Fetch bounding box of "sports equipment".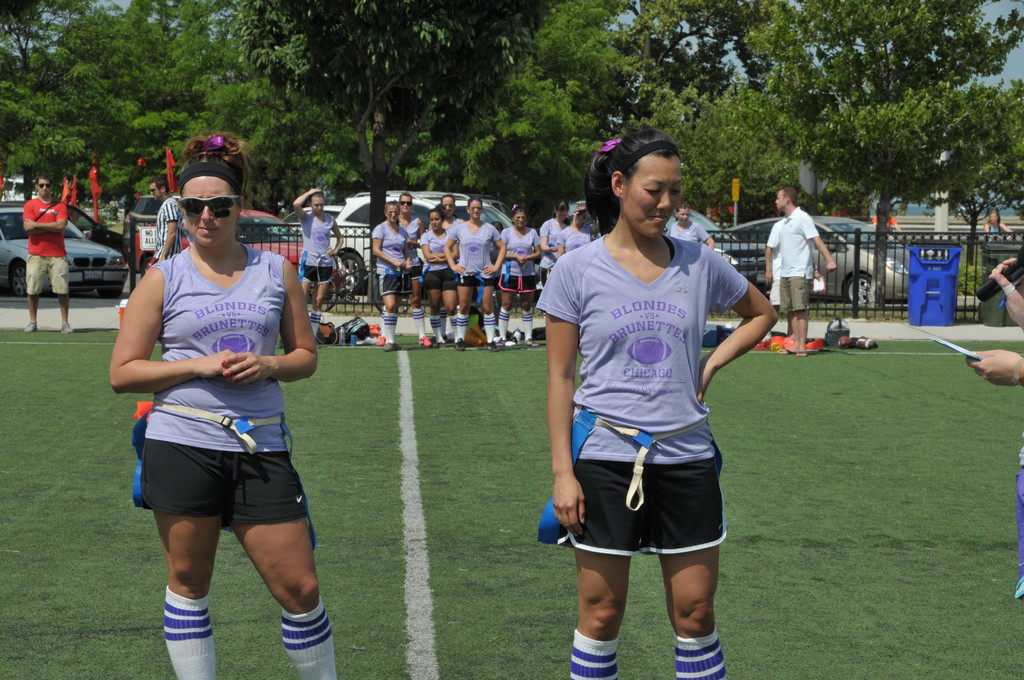
Bbox: (x1=856, y1=336, x2=877, y2=348).
